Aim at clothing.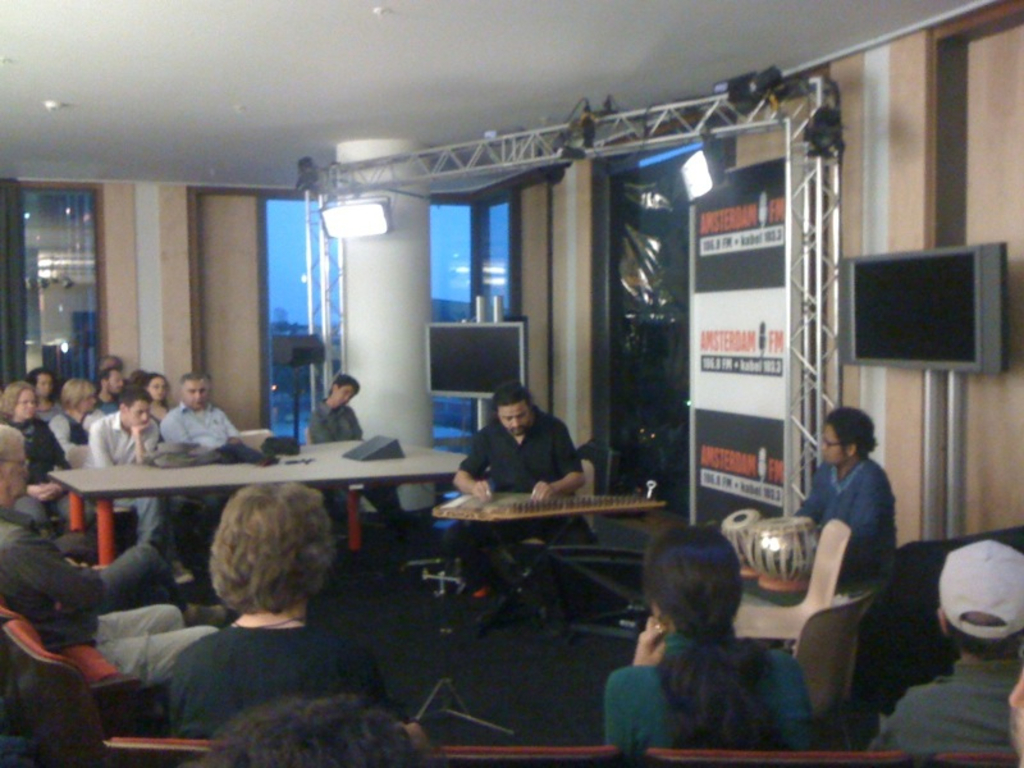
Aimed at (left=458, top=410, right=573, bottom=488).
